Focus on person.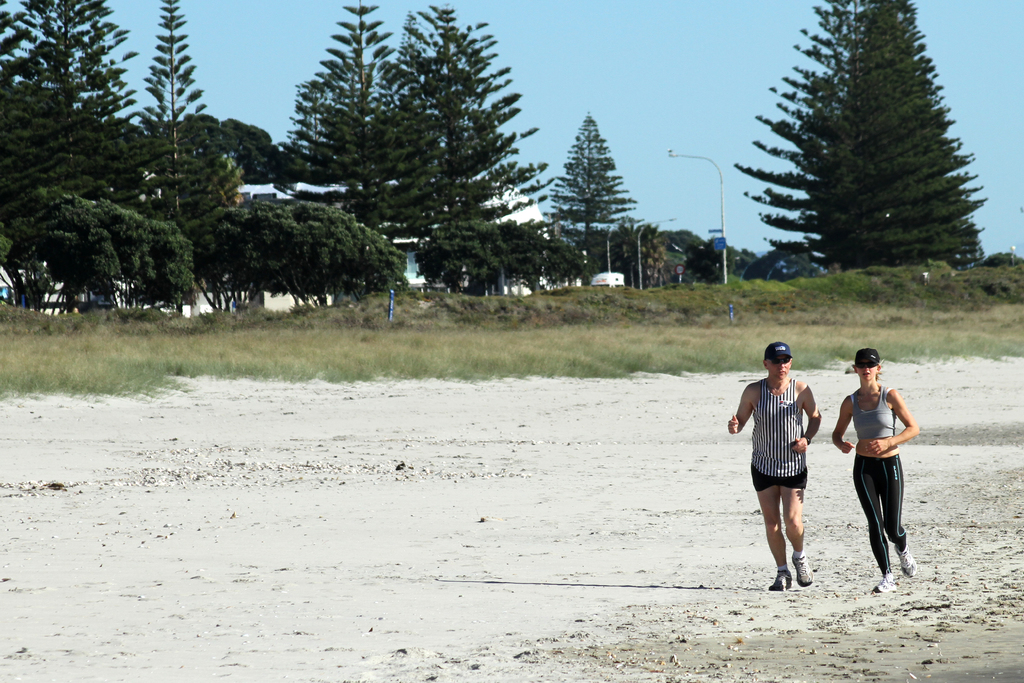
Focused at x1=828 y1=347 x2=917 y2=595.
